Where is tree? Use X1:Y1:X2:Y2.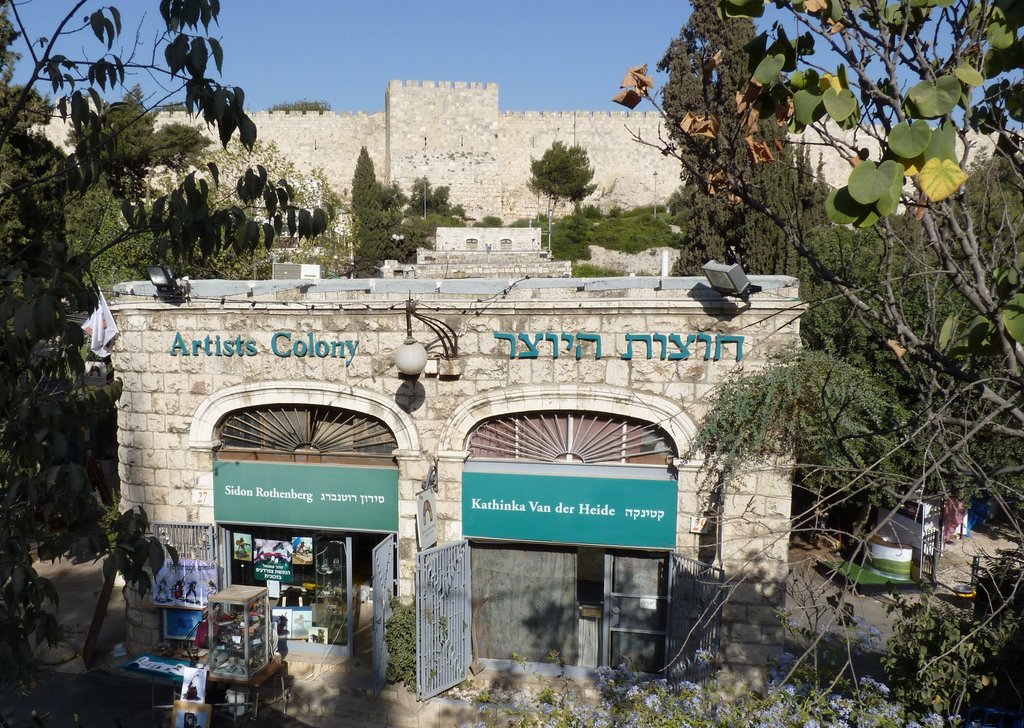
388:173:489:250.
